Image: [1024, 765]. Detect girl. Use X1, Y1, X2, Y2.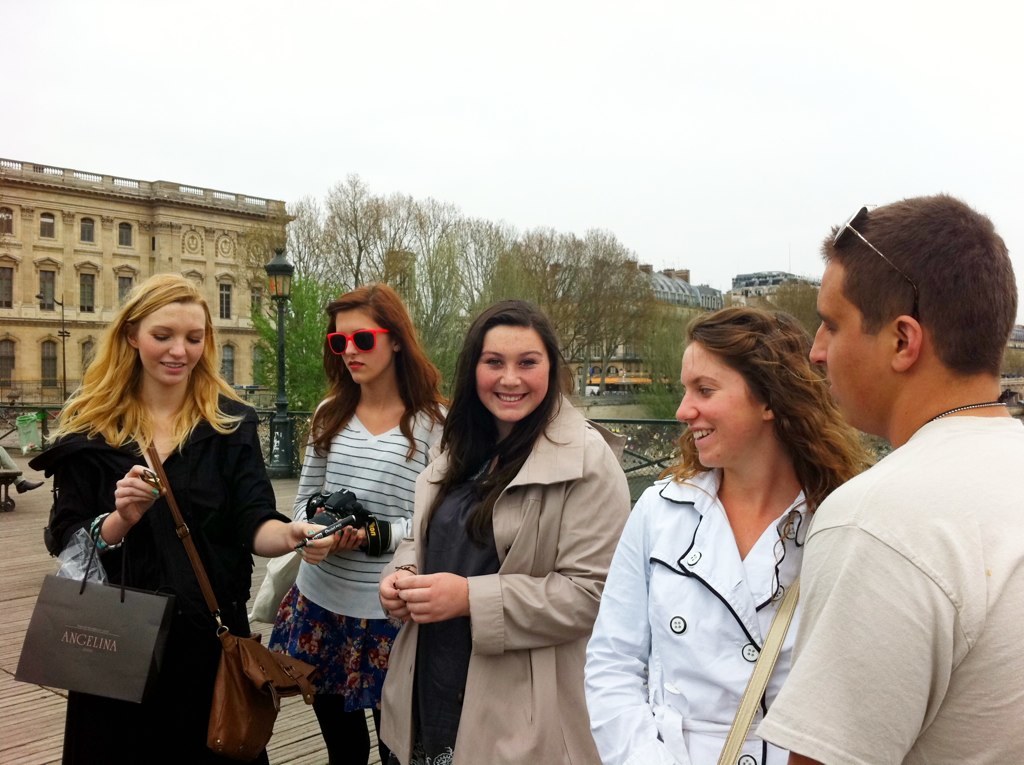
271, 283, 452, 764.
